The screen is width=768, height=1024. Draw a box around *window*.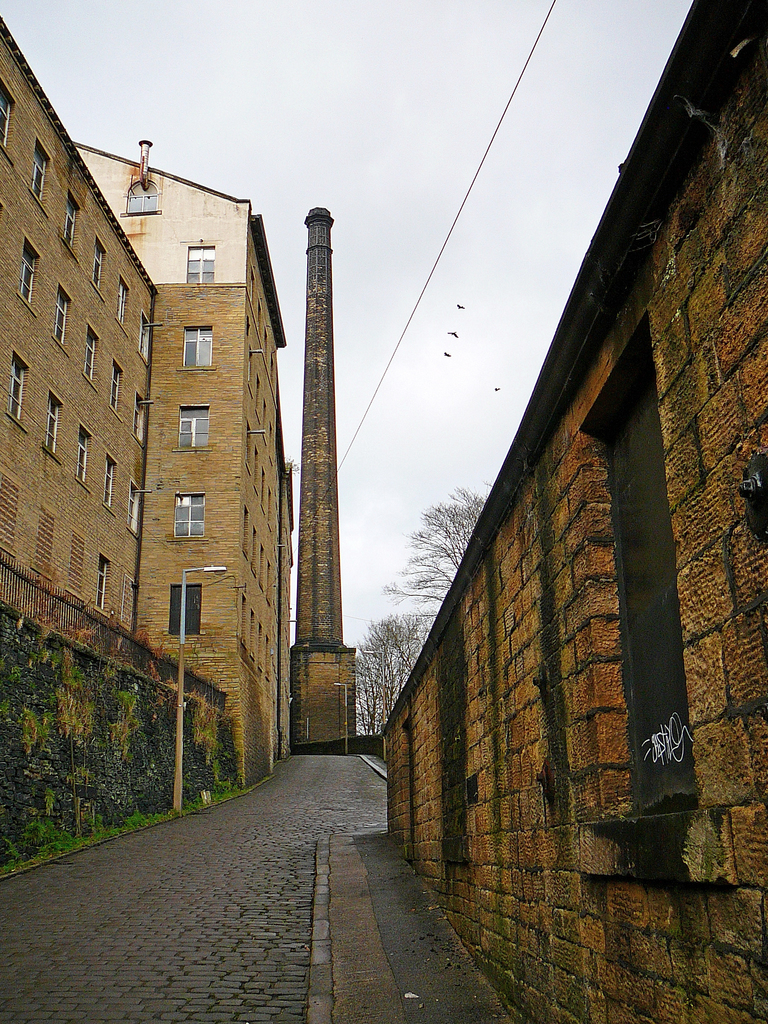
x1=81, y1=321, x2=104, y2=389.
